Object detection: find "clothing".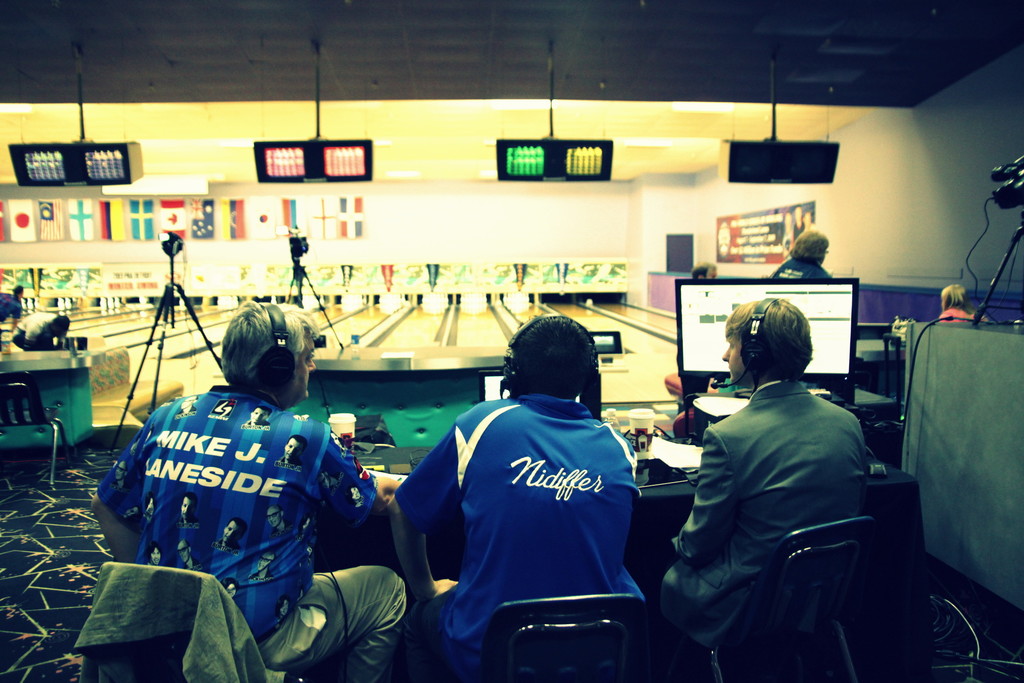
left=937, top=298, right=977, bottom=328.
